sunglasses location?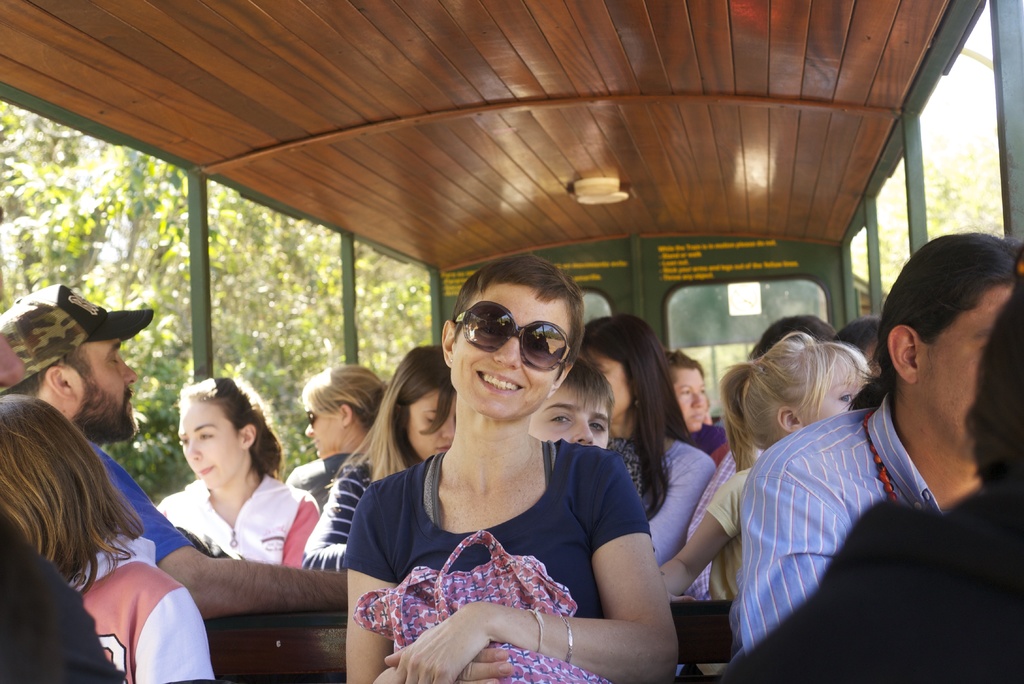
(left=308, top=408, right=328, bottom=426)
